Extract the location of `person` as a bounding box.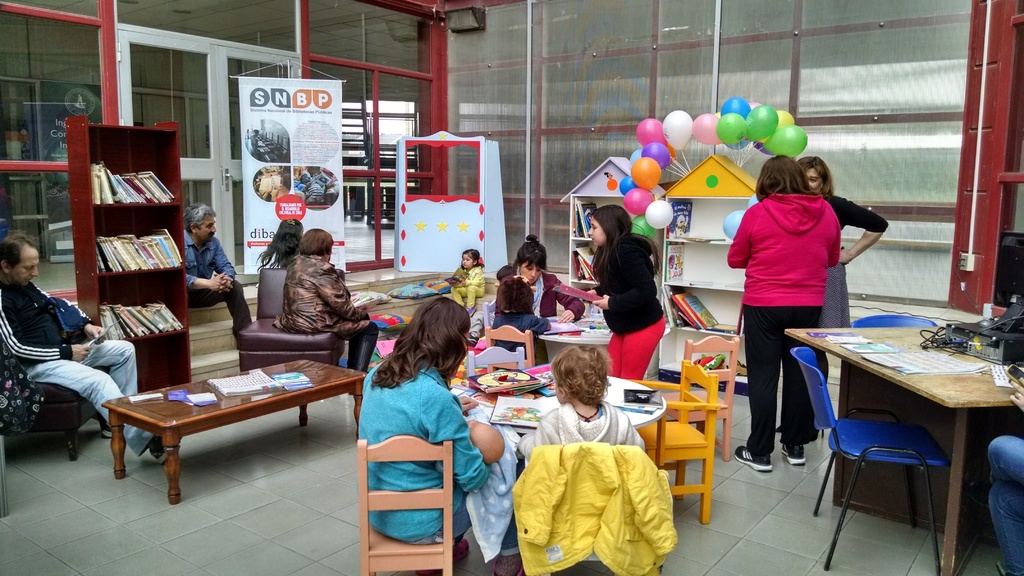
514,233,586,347.
